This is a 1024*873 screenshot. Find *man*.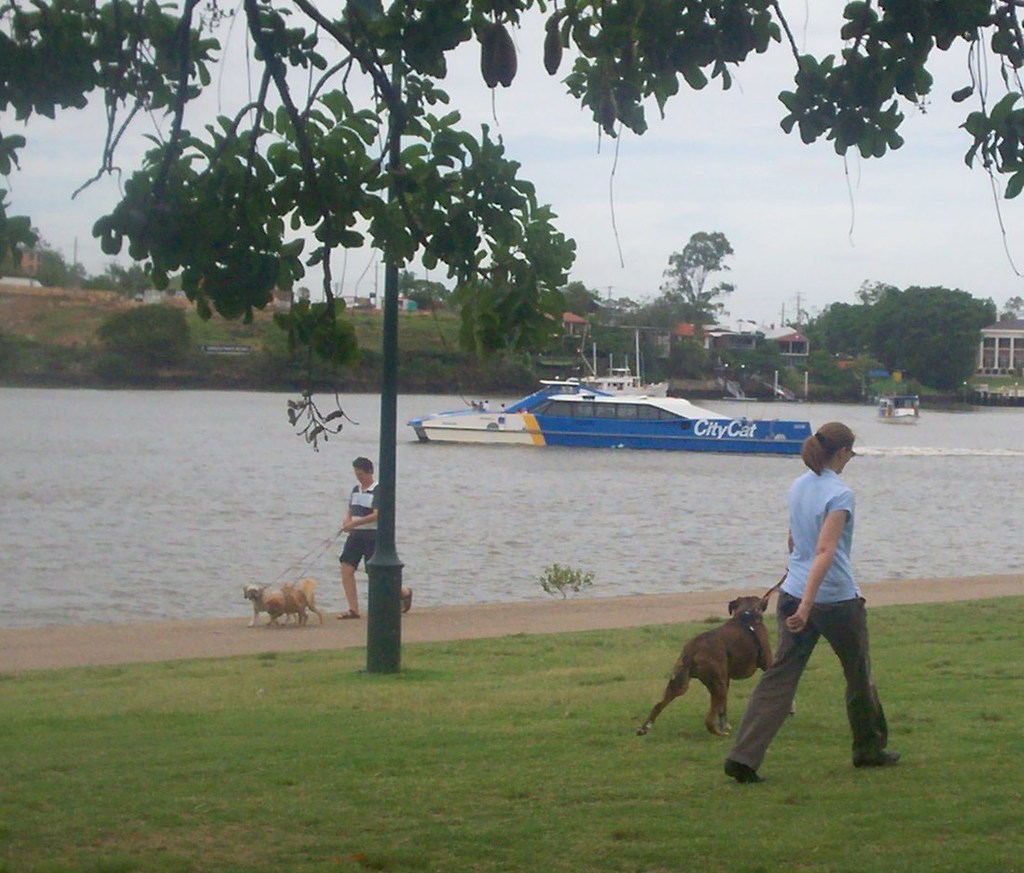
Bounding box: region(336, 456, 413, 621).
